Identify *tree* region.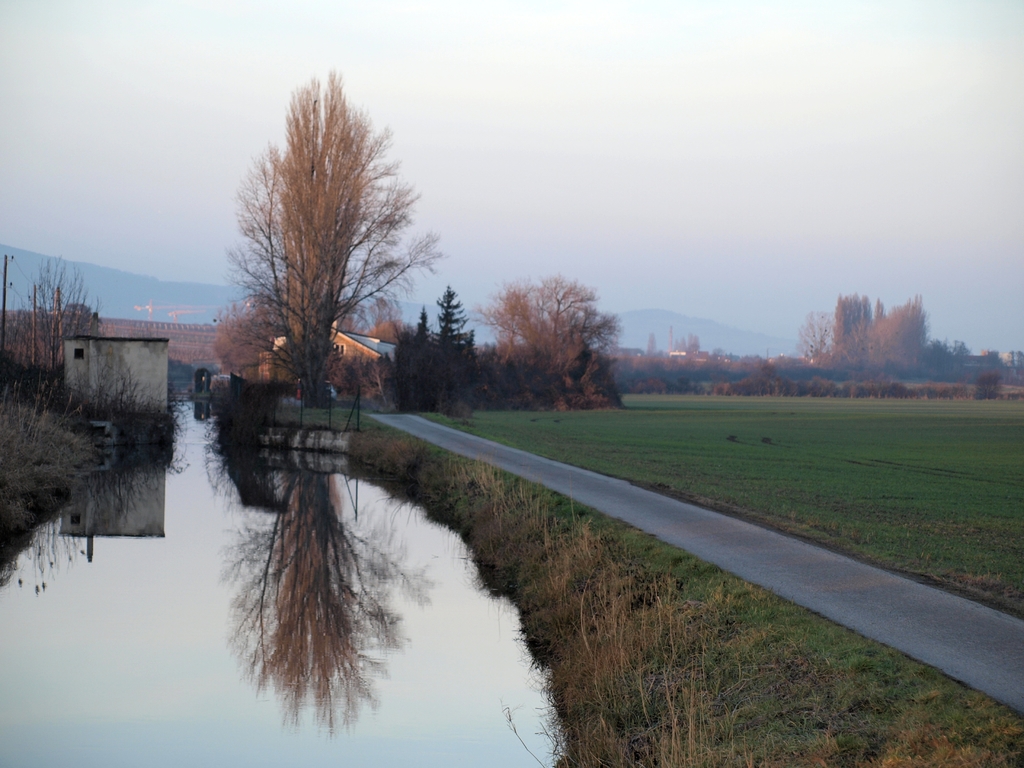
Region: [459,268,624,399].
